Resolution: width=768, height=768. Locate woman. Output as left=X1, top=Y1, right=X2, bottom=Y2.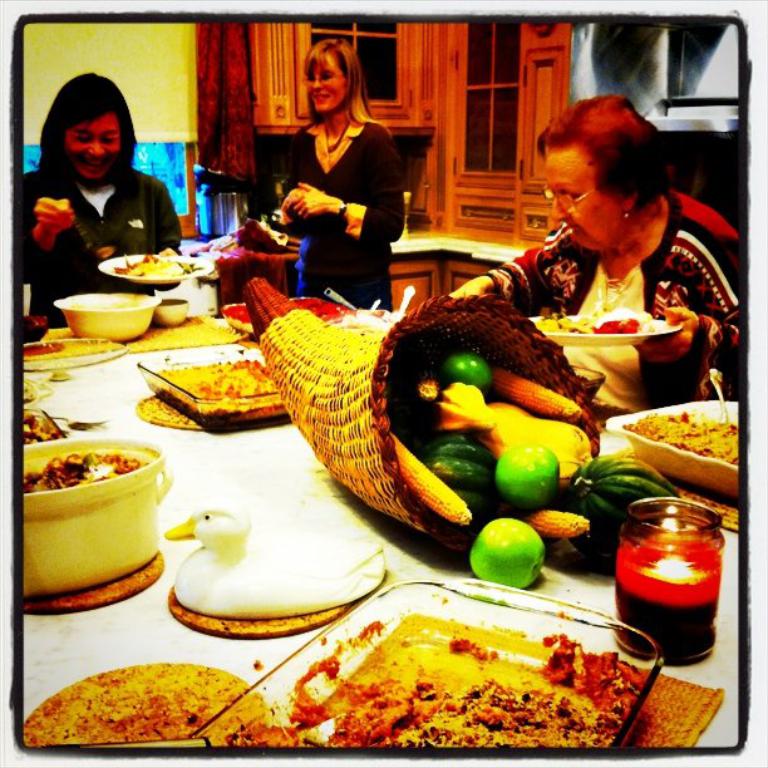
left=18, top=77, right=176, bottom=266.
